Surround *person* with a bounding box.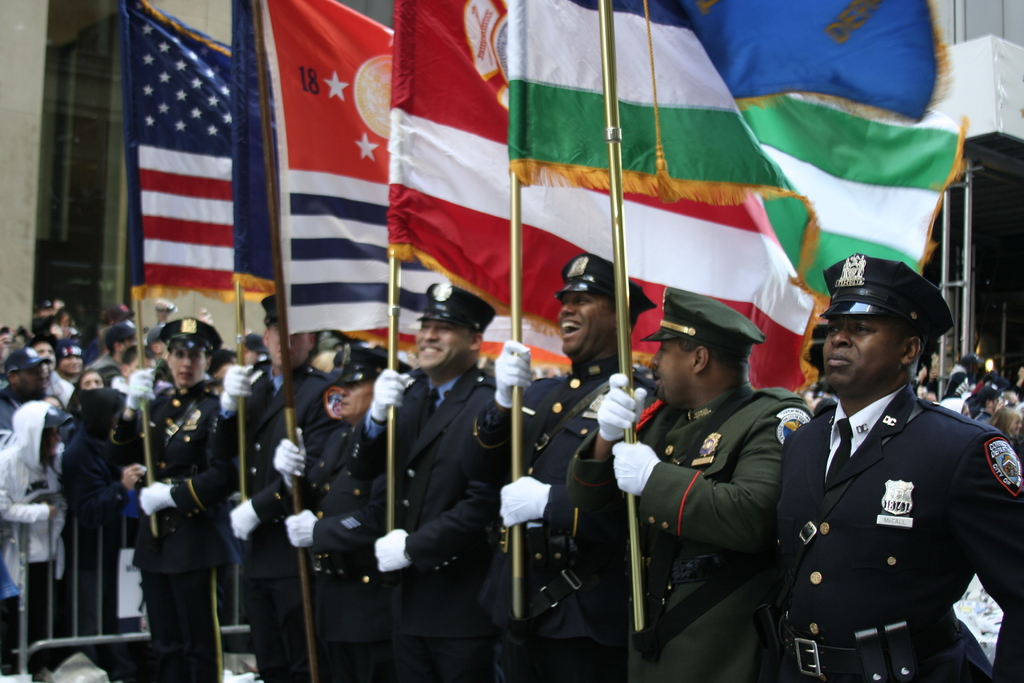
<box>0,347,51,448</box>.
